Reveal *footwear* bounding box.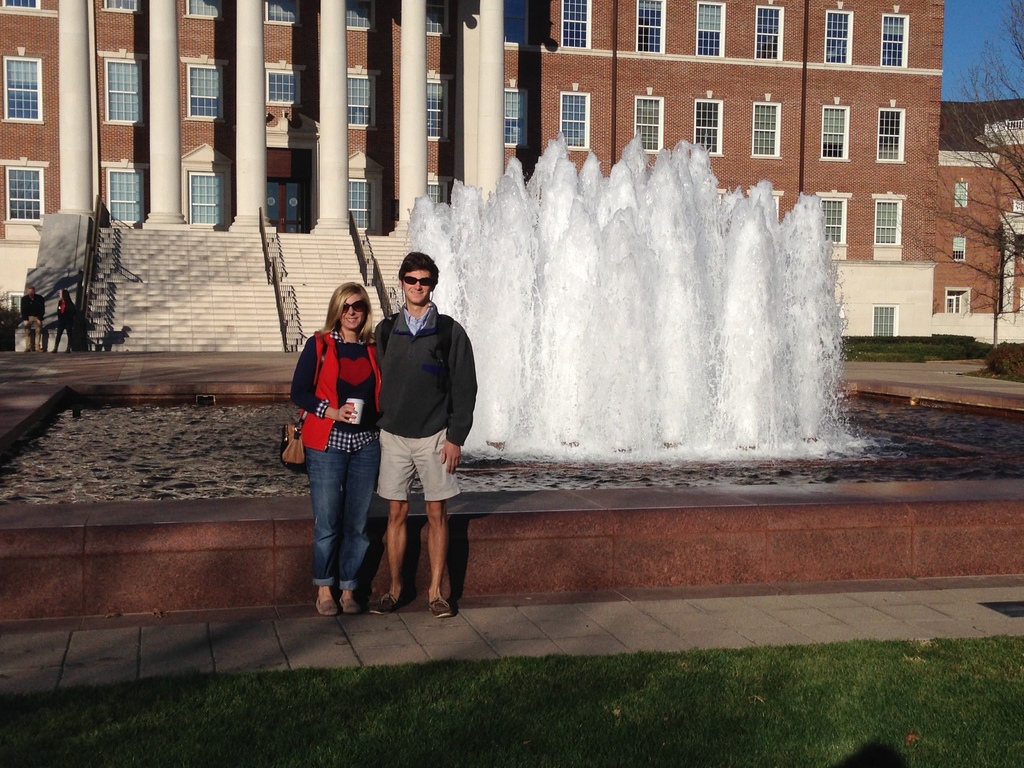
Revealed: 339:600:356:616.
